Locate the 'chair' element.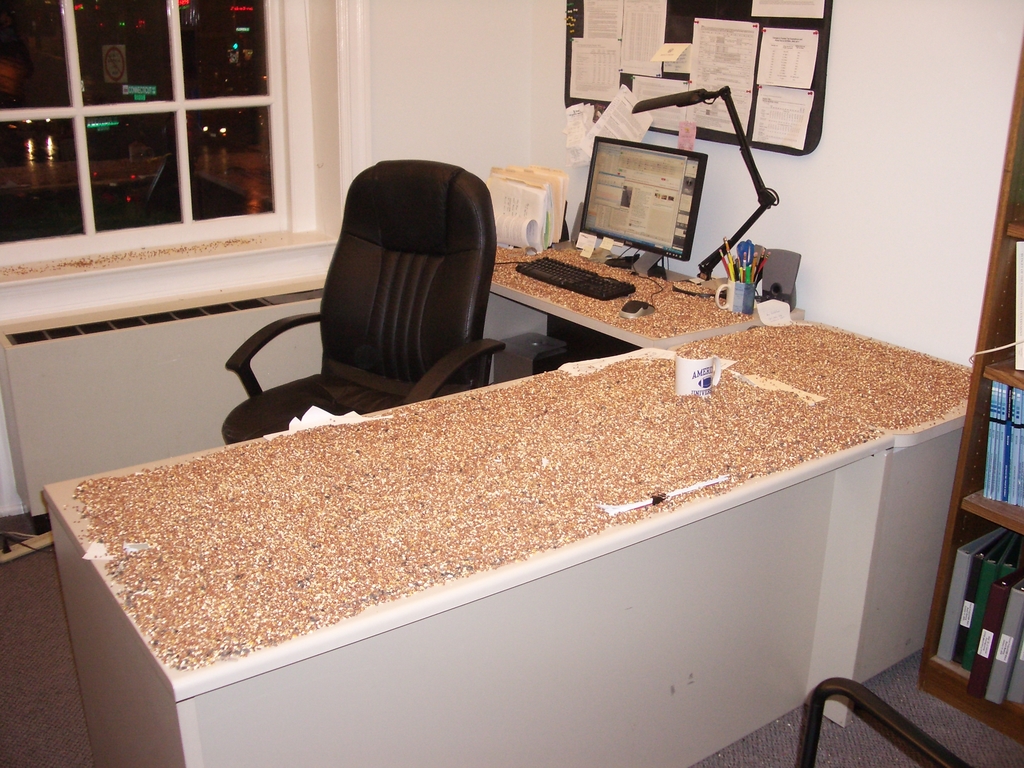
Element bbox: 239 163 518 447.
